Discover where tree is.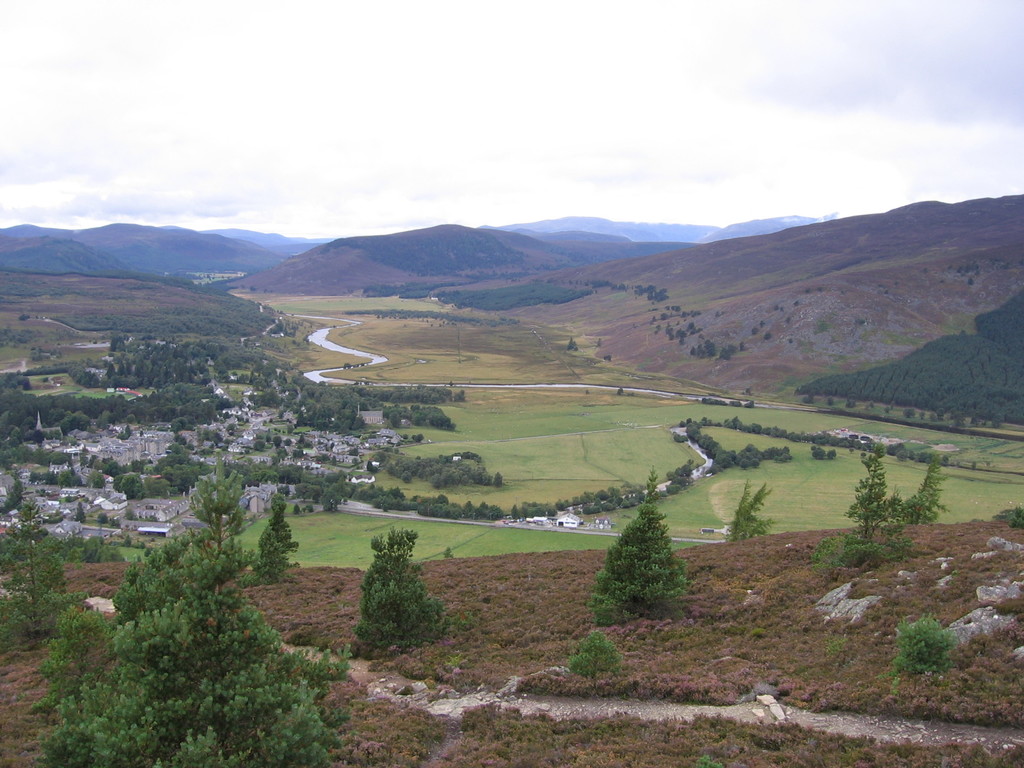
Discovered at pyautogui.locateOnScreen(301, 467, 346, 509).
